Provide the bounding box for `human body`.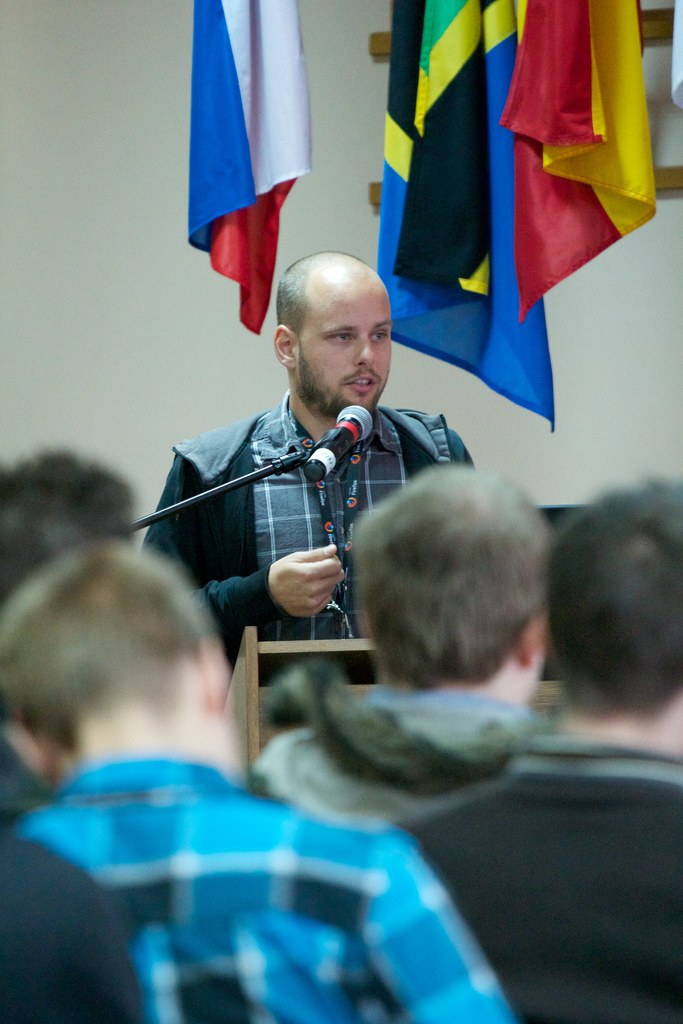
bbox=[143, 239, 488, 647].
